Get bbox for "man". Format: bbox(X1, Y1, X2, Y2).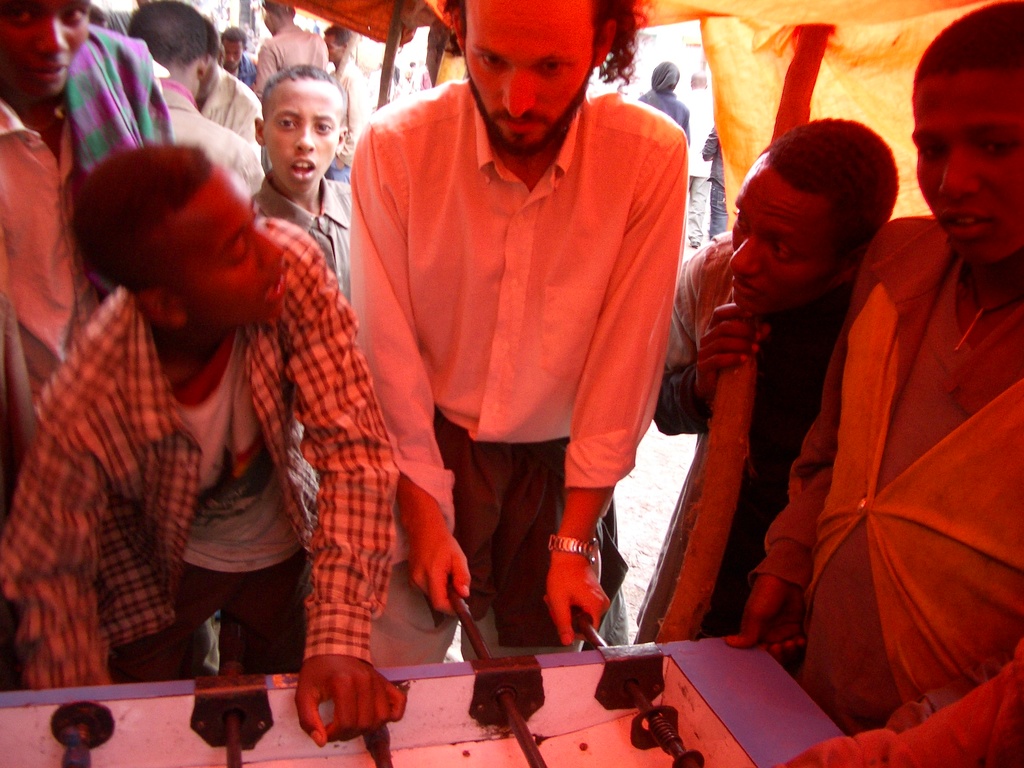
bbox(192, 16, 263, 150).
